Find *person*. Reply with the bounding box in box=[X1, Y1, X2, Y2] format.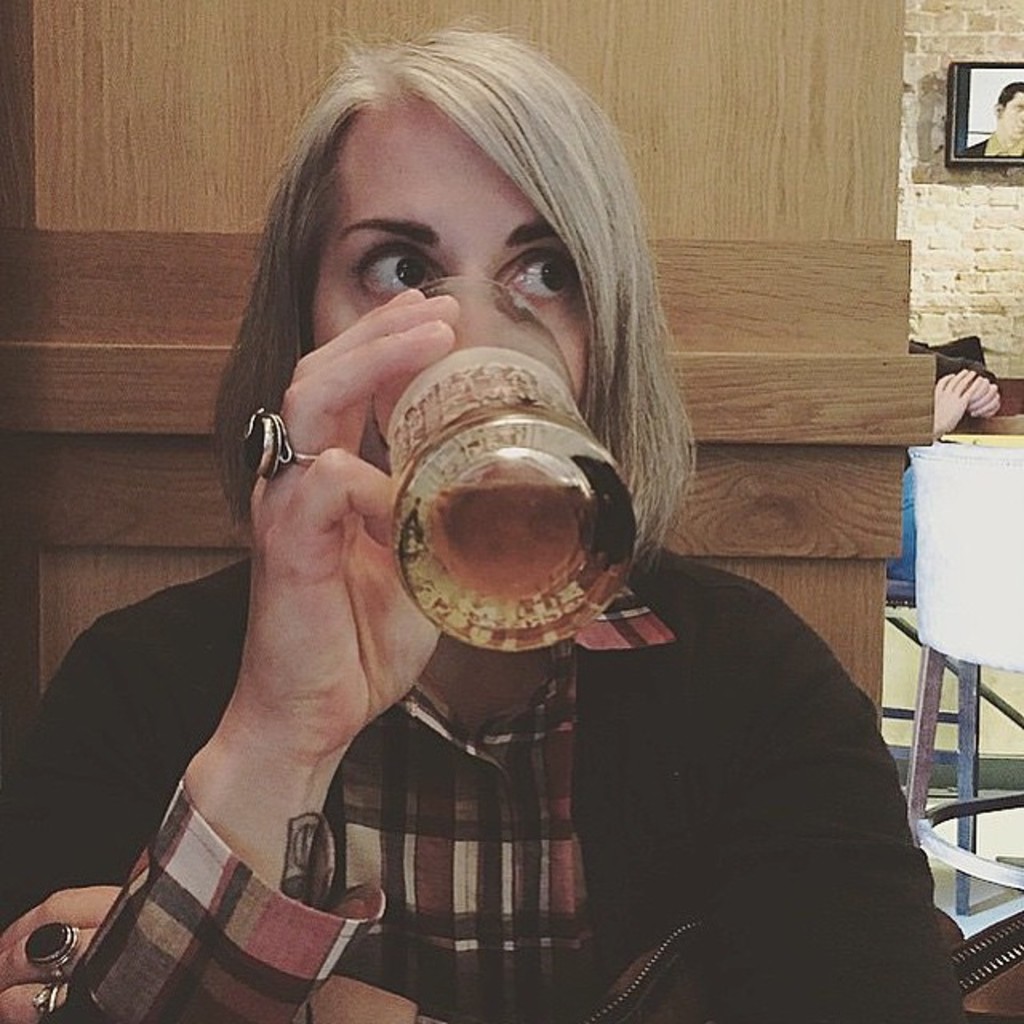
box=[968, 82, 1022, 155].
